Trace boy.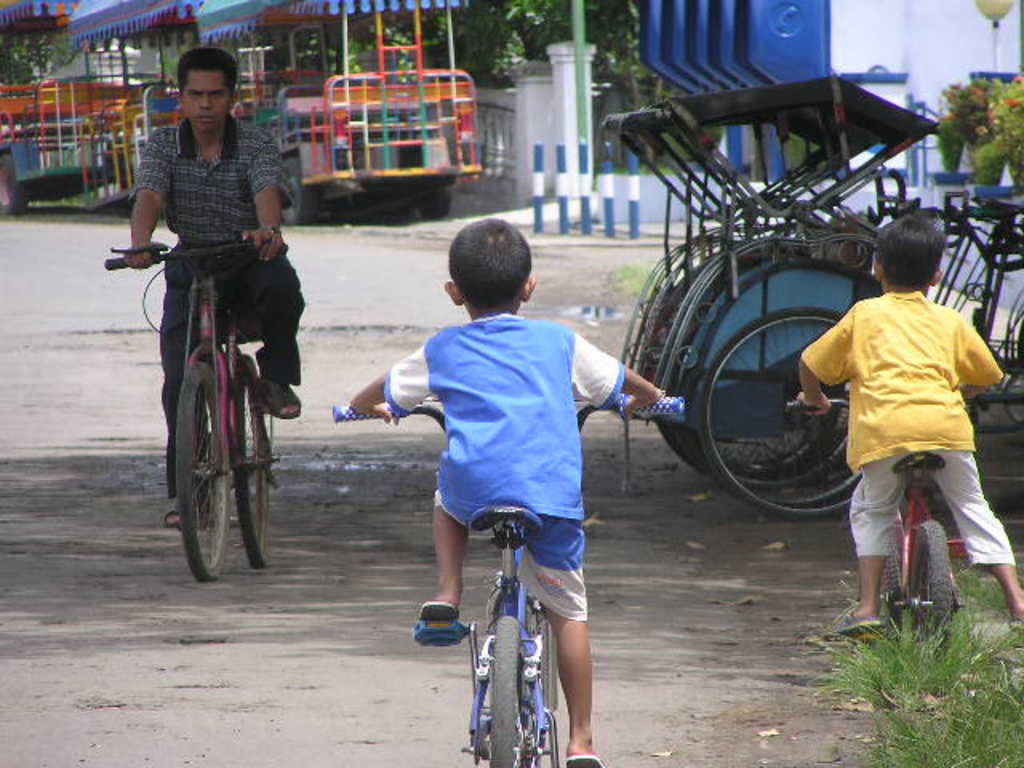
Traced to region(349, 218, 664, 766).
